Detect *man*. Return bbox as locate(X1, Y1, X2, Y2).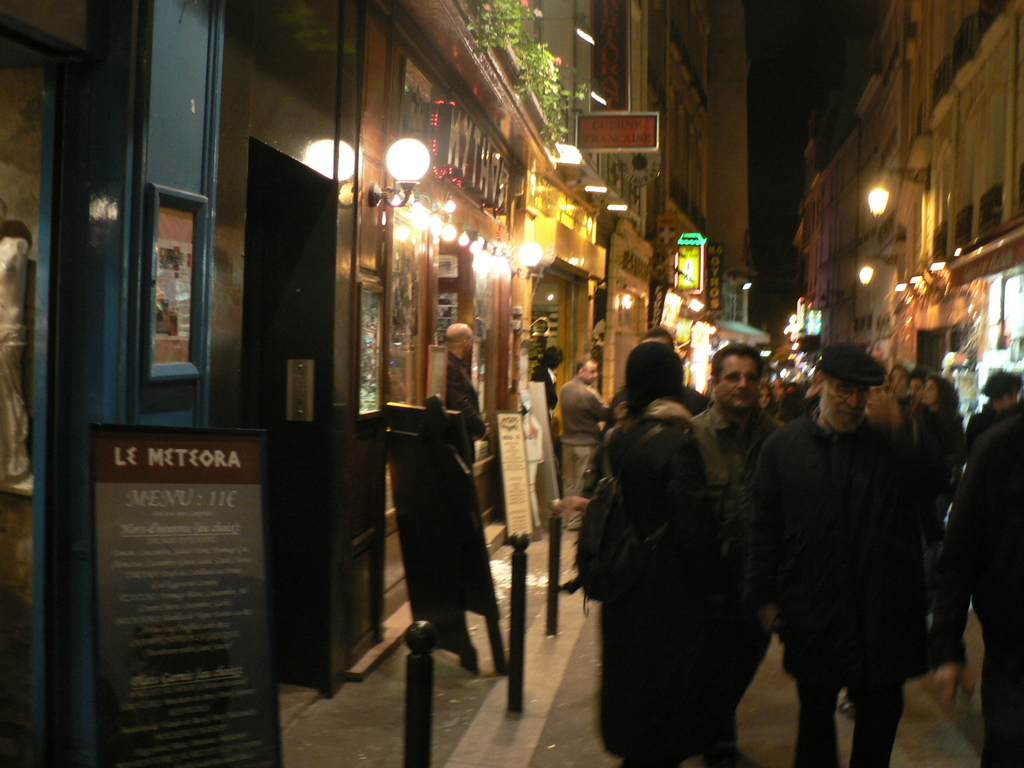
locate(956, 408, 1023, 767).
